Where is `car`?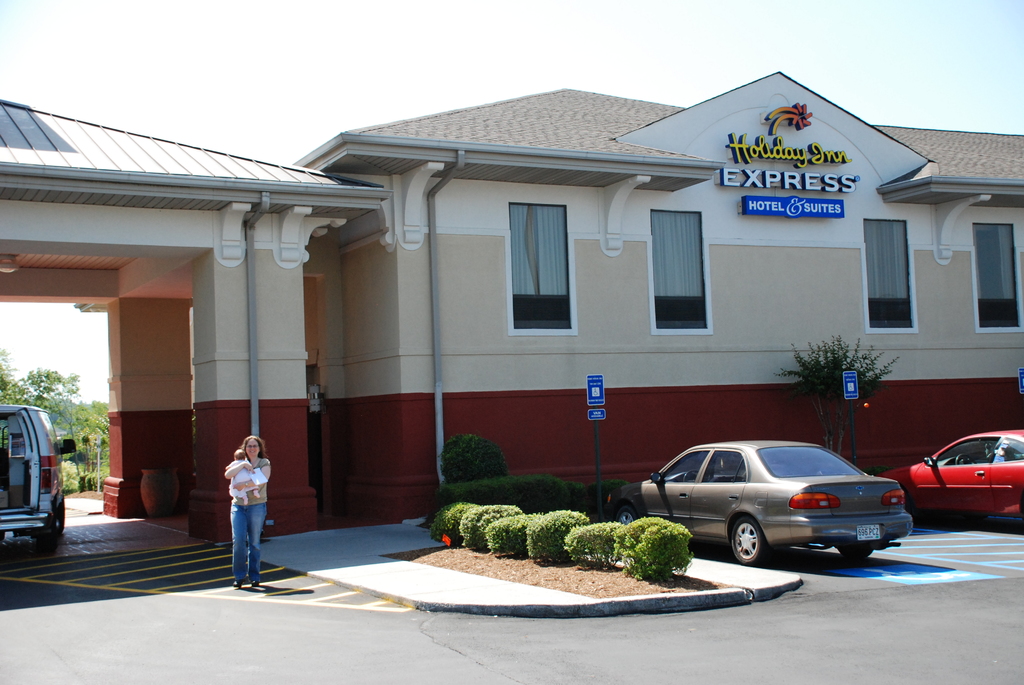
[left=883, top=422, right=1023, bottom=526].
